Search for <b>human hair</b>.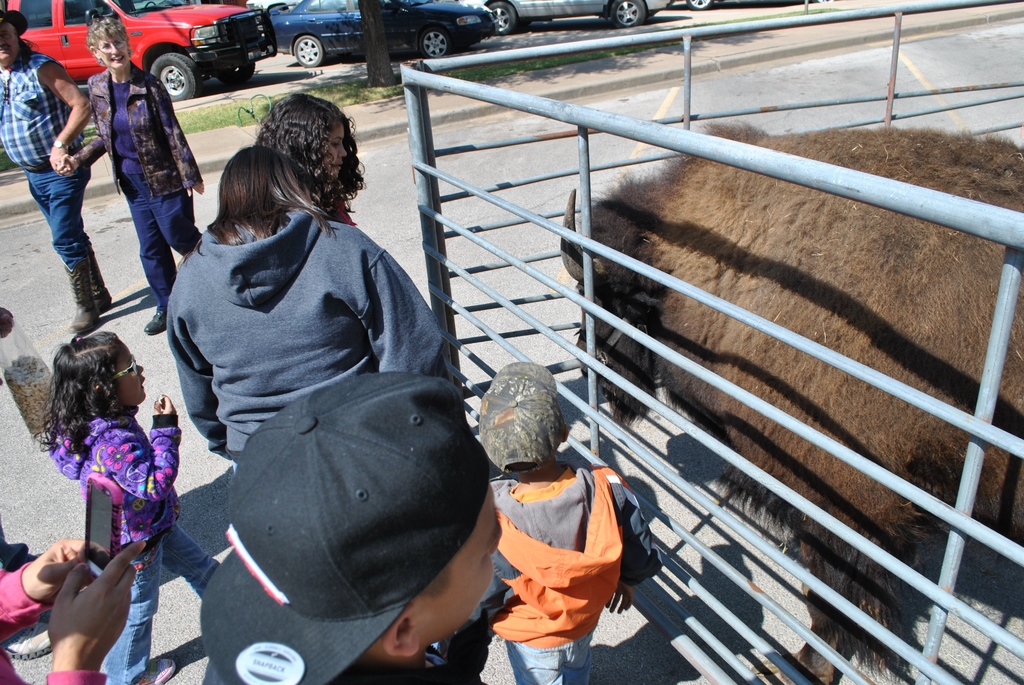
Found at detection(36, 322, 132, 454).
